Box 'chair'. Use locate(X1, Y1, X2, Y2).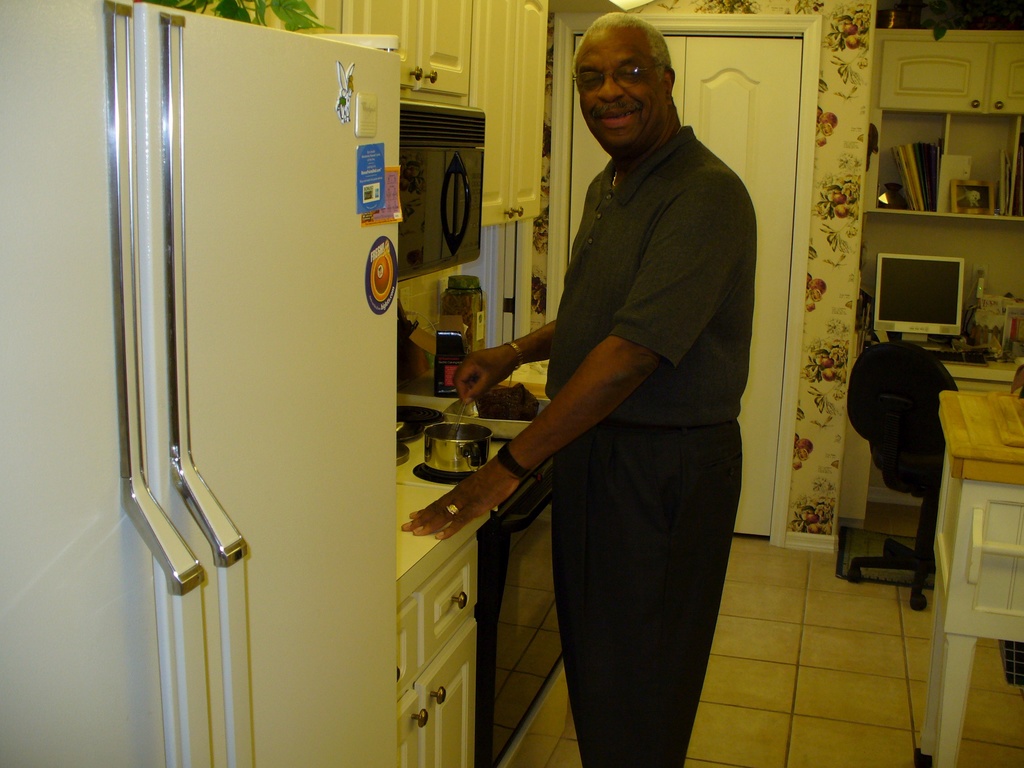
locate(844, 339, 960, 608).
